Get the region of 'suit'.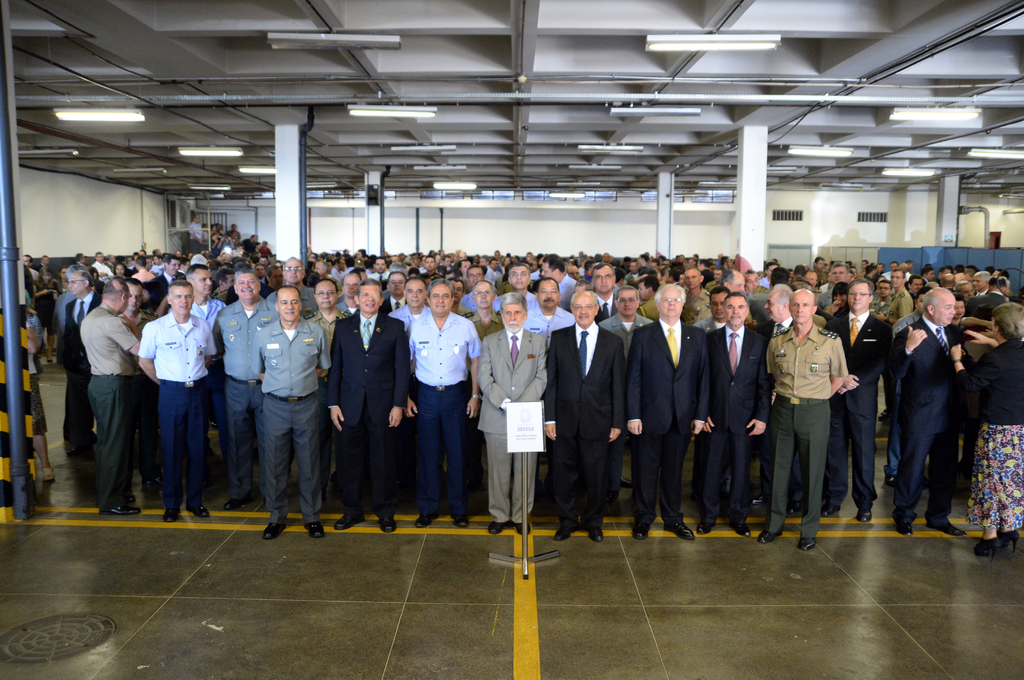
{"x1": 596, "y1": 292, "x2": 619, "y2": 320}.
